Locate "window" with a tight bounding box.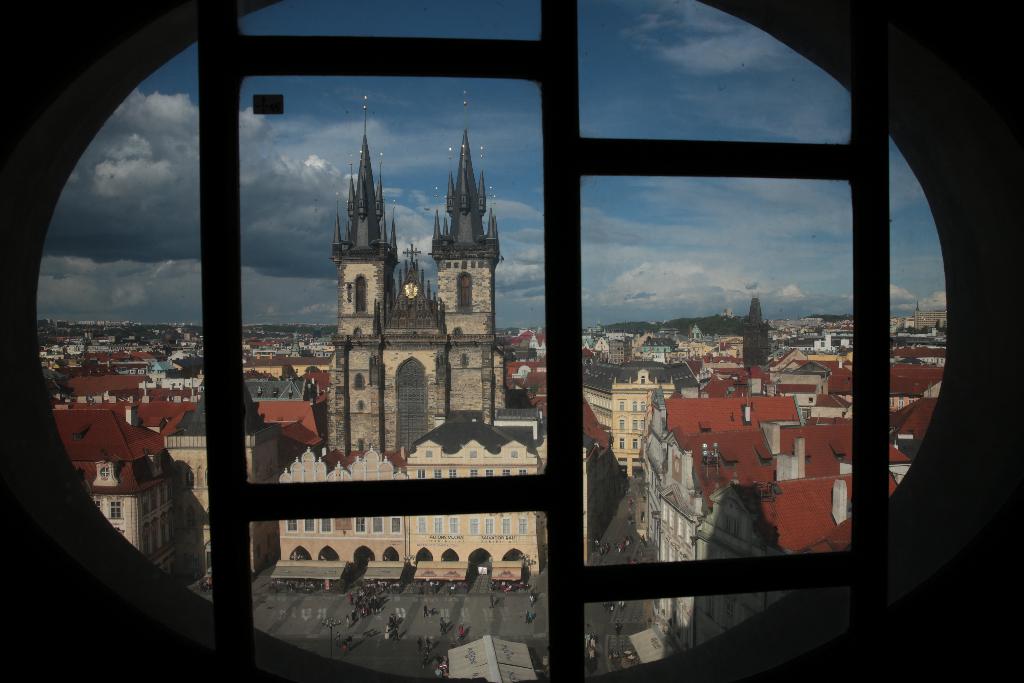
<box>470,516,482,538</box>.
